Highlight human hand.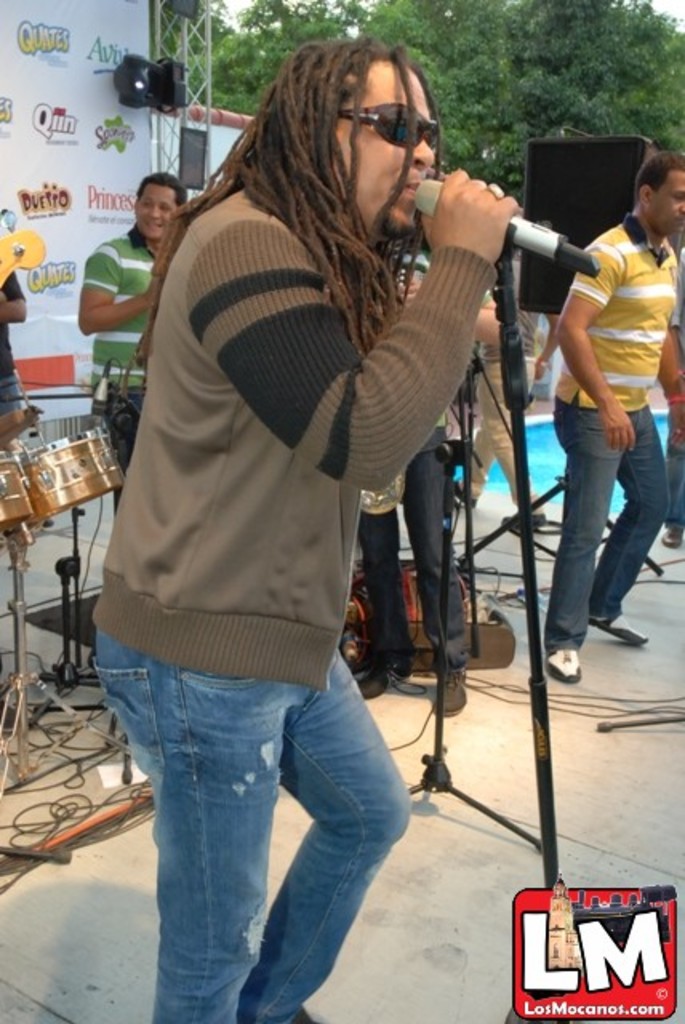
Highlighted region: 669 400 683 446.
